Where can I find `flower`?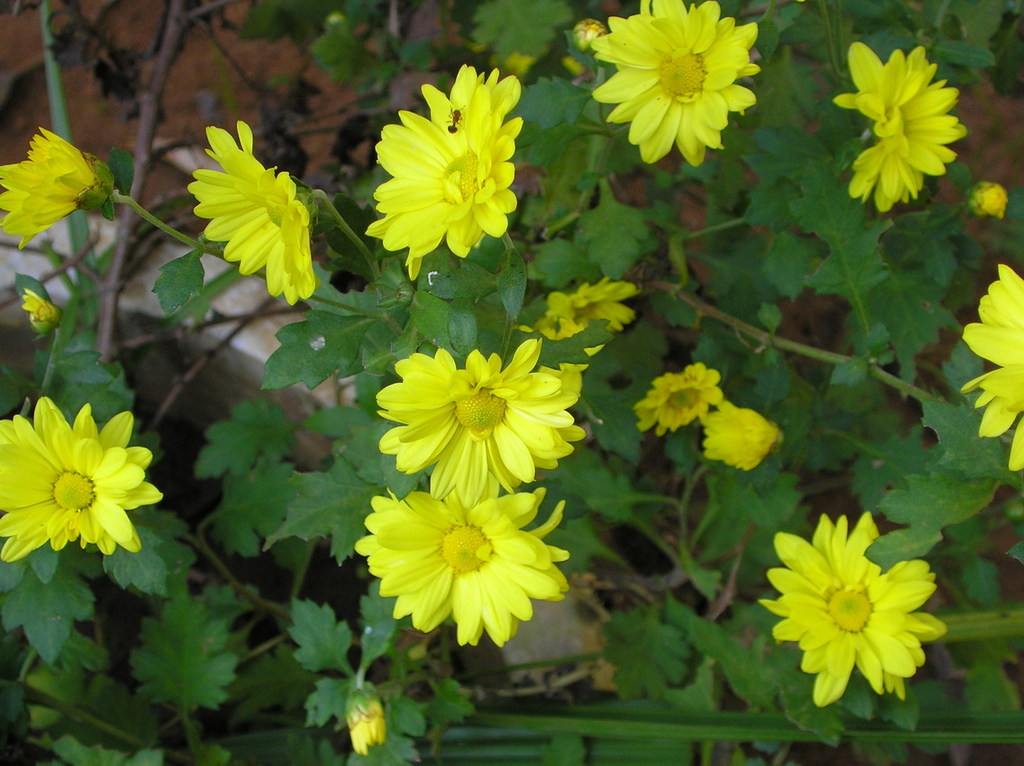
You can find it at {"left": 370, "top": 329, "right": 595, "bottom": 514}.
